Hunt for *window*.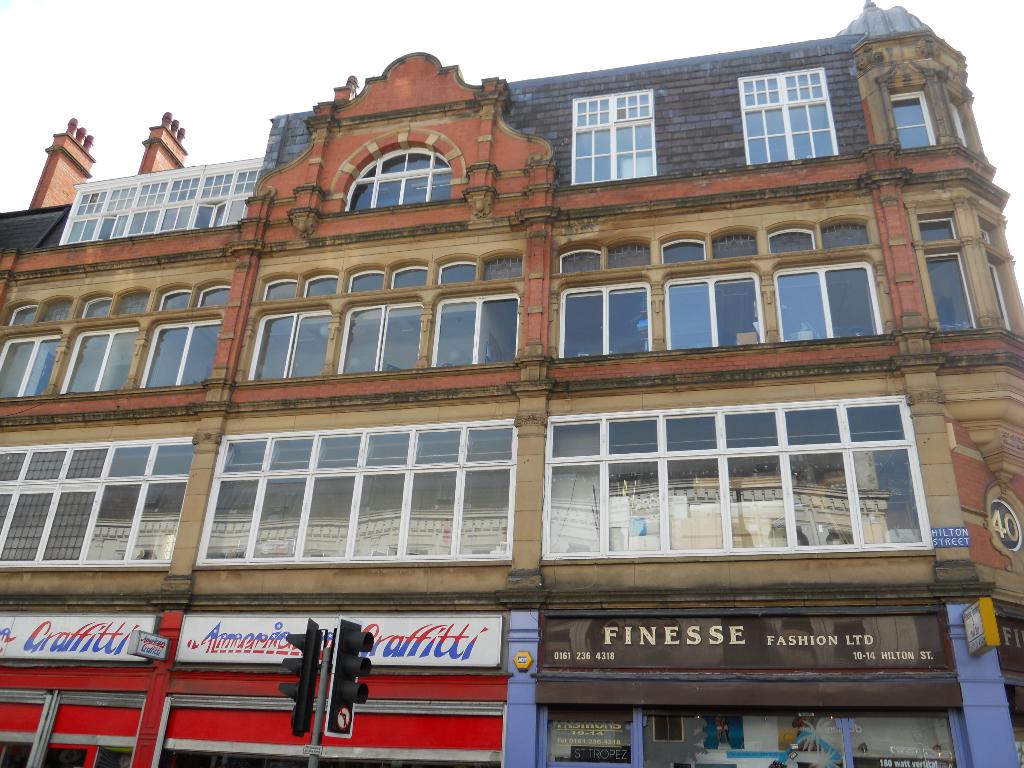
Hunted down at BBox(392, 269, 424, 289).
